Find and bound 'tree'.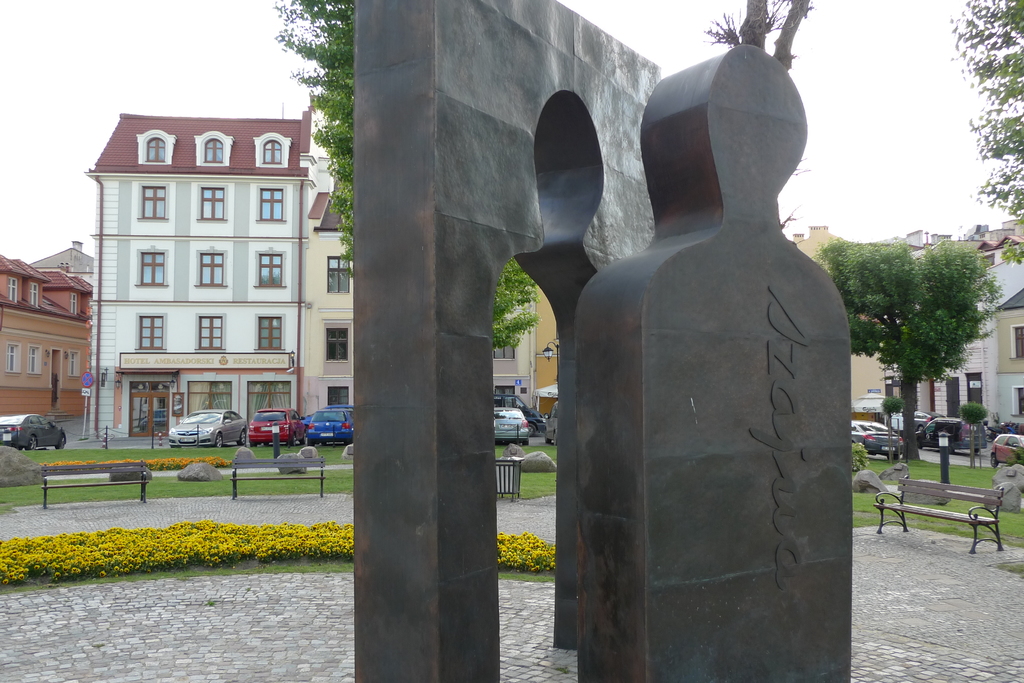
Bound: (left=805, top=232, right=1001, bottom=466).
